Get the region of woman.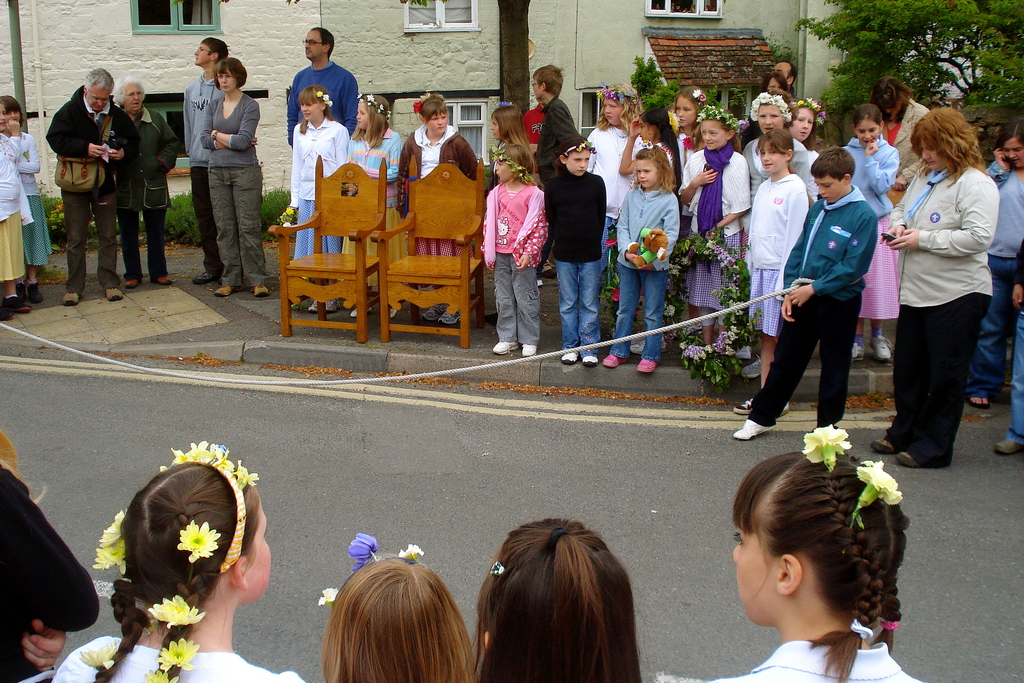
<bbox>199, 57, 270, 293</bbox>.
